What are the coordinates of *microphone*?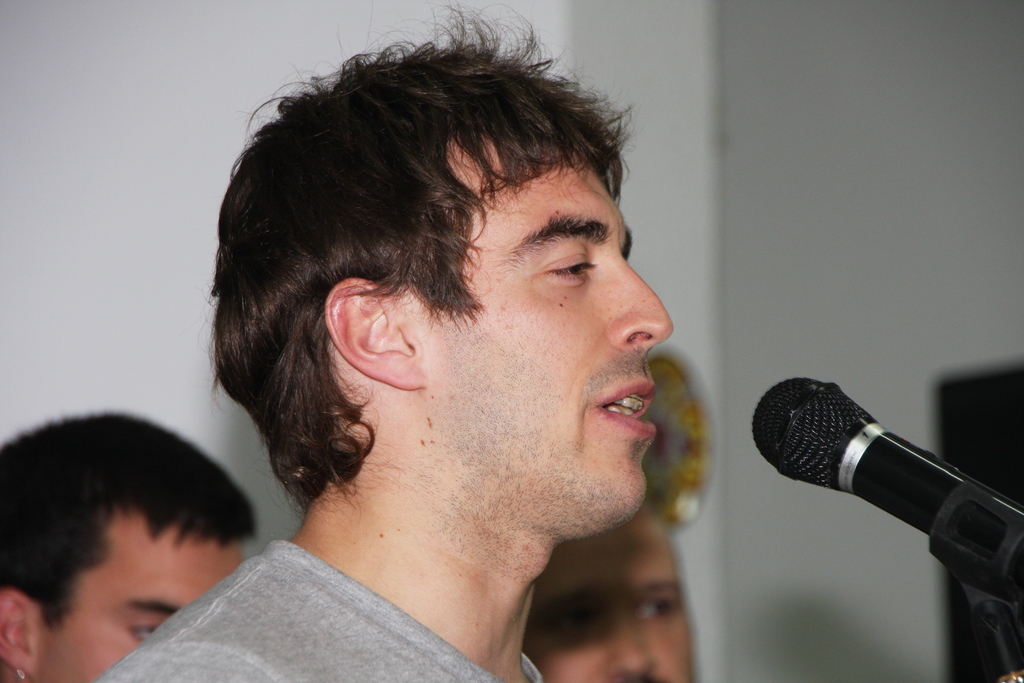
region(748, 374, 1023, 596).
